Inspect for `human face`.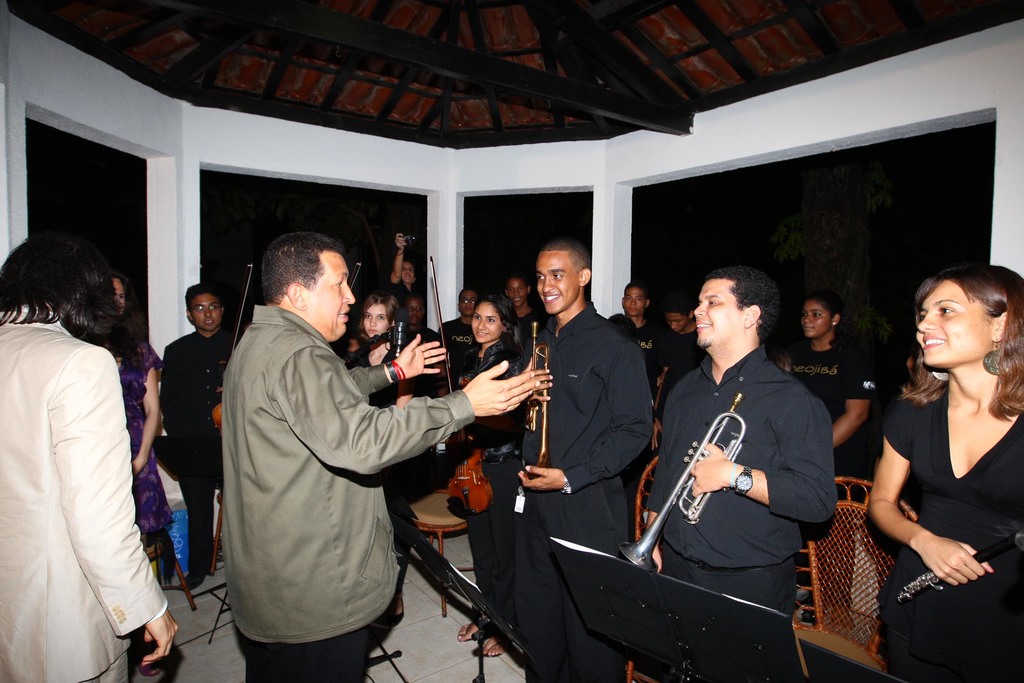
Inspection: x1=474 y1=305 x2=500 y2=339.
